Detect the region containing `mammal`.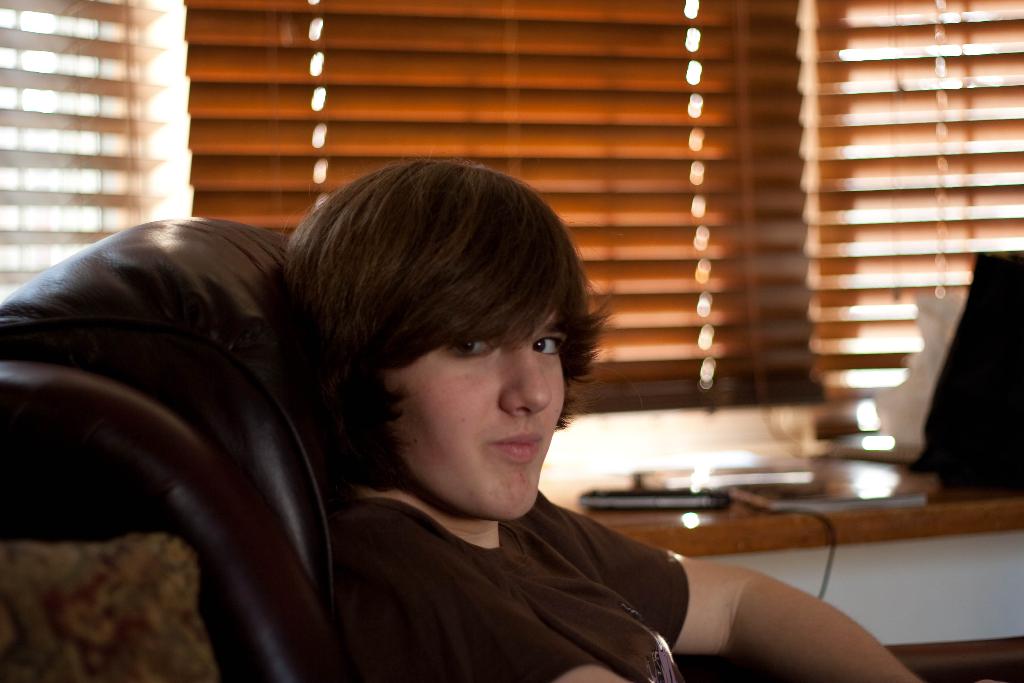
Rect(274, 158, 918, 682).
